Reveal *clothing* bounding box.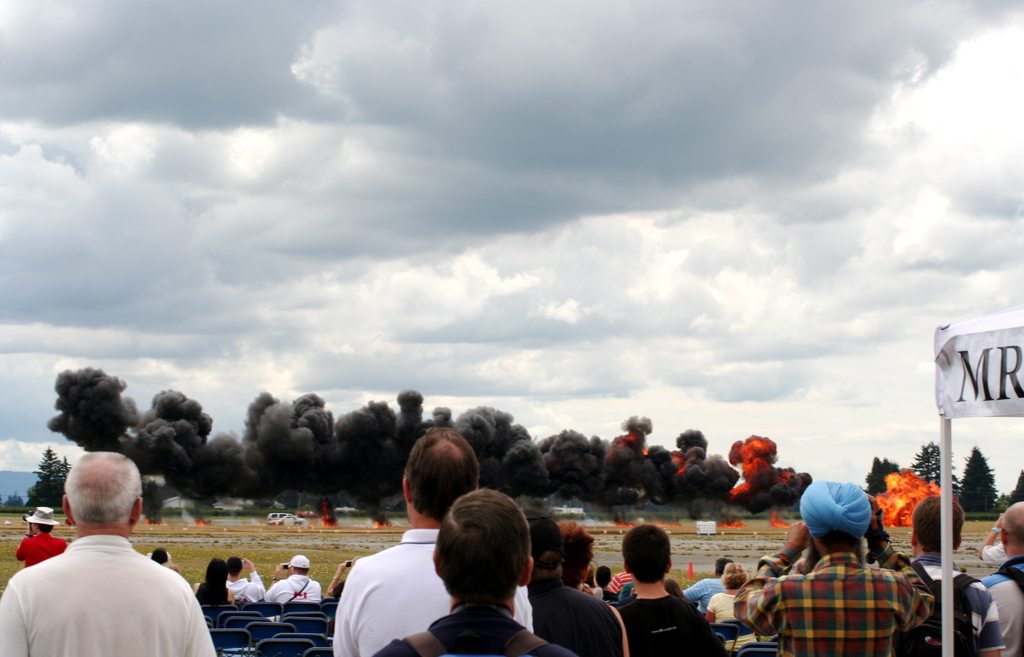
Revealed: 3, 521, 197, 649.
